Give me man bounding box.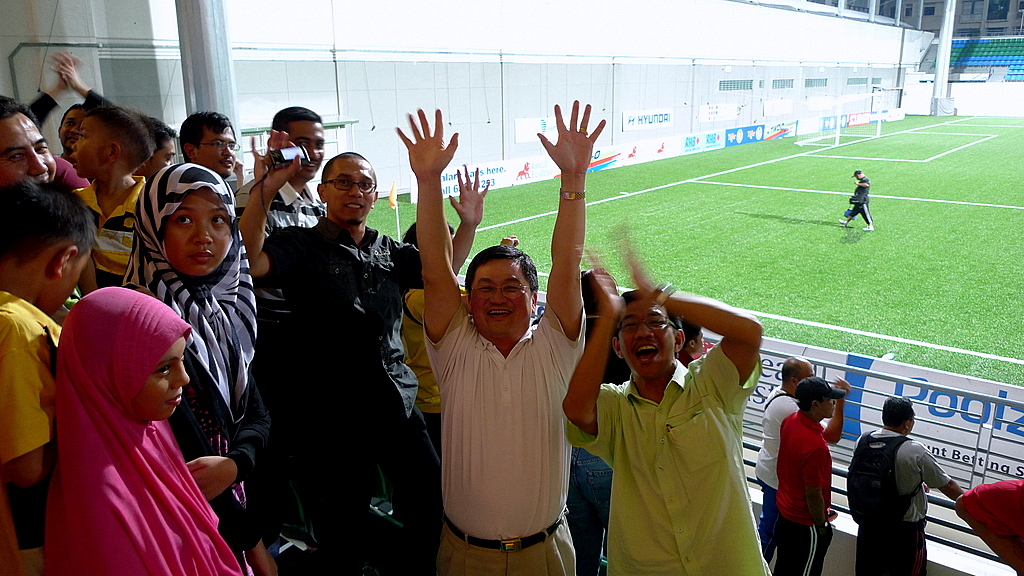
locate(0, 92, 56, 191).
